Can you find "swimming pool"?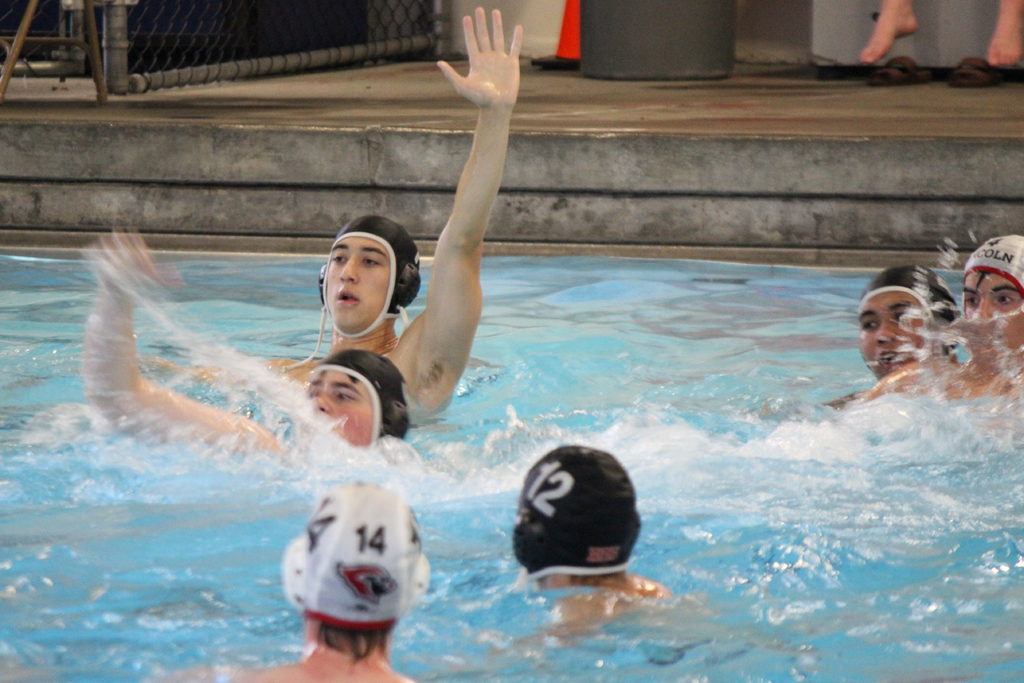
Yes, bounding box: 0, 133, 1023, 682.
